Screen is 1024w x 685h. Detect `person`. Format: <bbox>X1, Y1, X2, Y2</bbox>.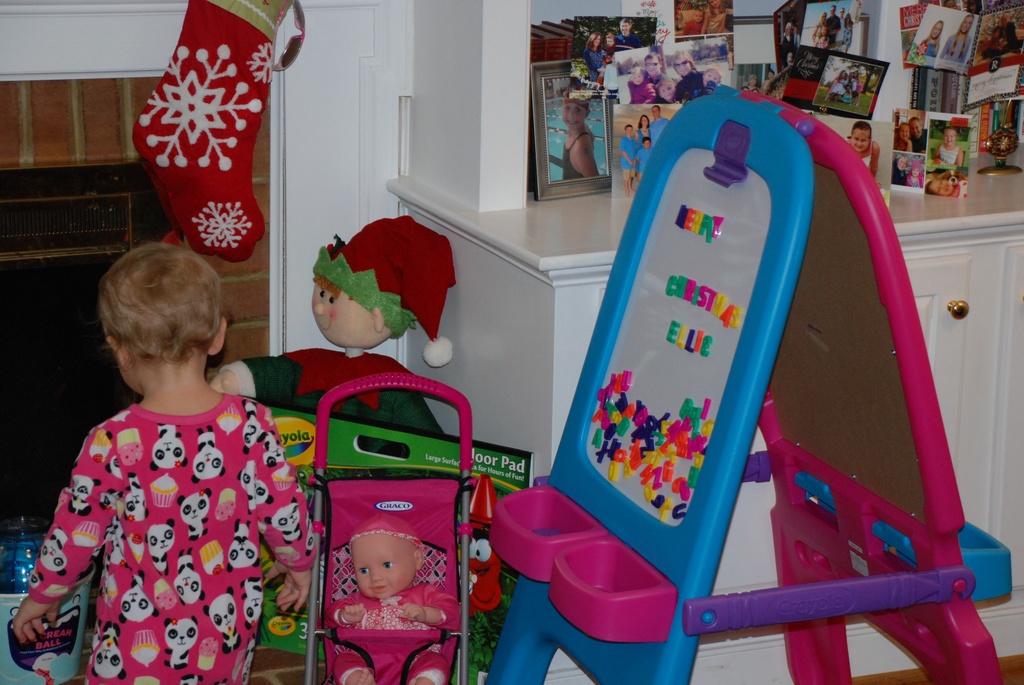
<bbox>659, 78, 677, 103</bbox>.
